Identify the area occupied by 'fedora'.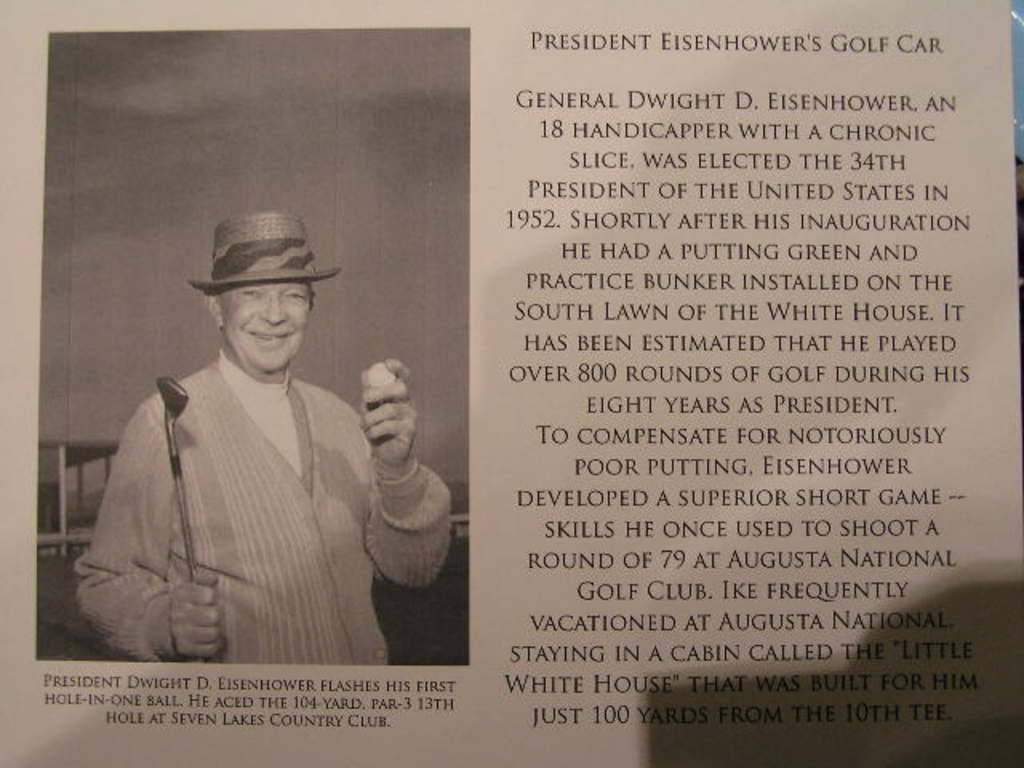
Area: (176, 205, 334, 322).
